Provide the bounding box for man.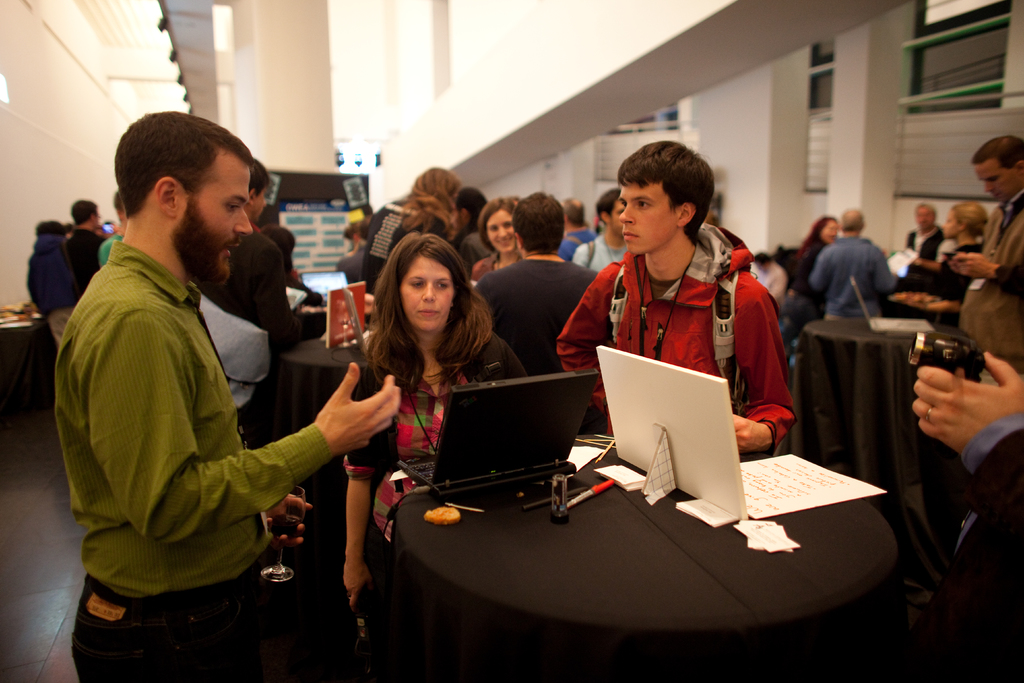
l=71, t=194, r=104, b=300.
